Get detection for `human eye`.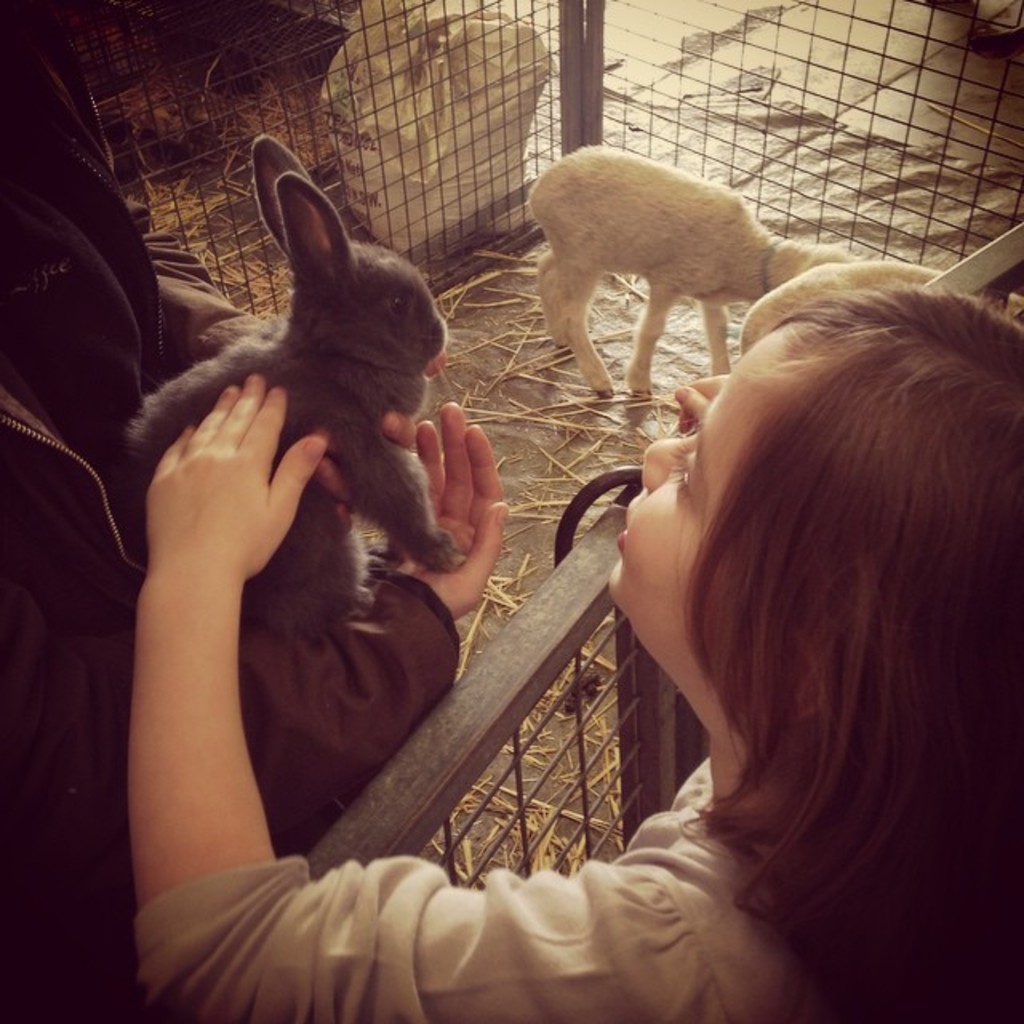
Detection: [661,445,702,506].
